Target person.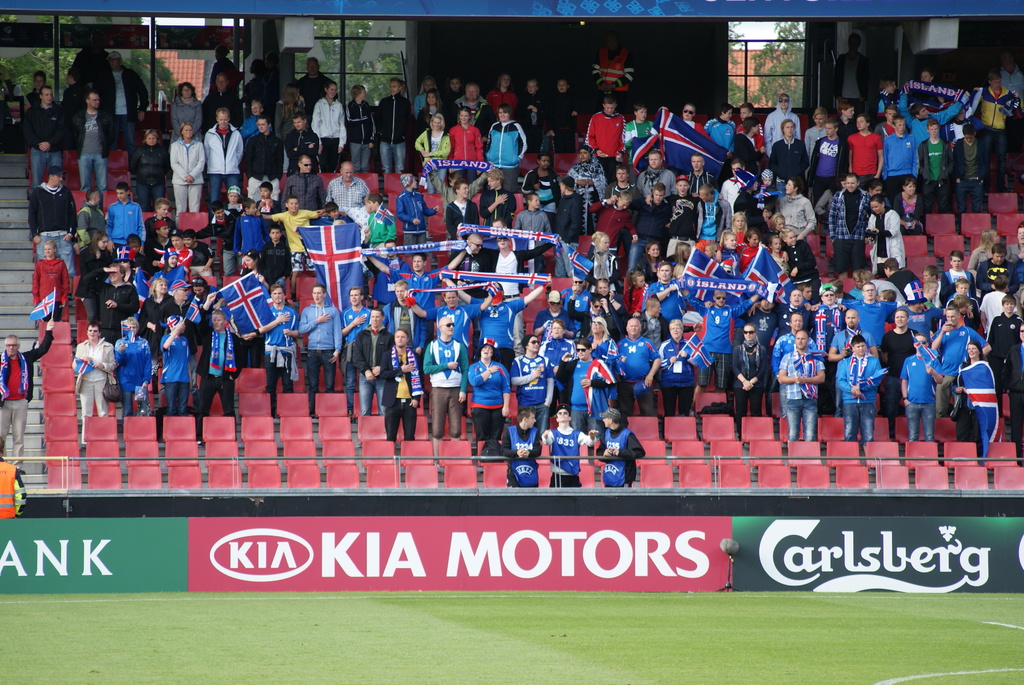
Target region: bbox(245, 111, 277, 181).
